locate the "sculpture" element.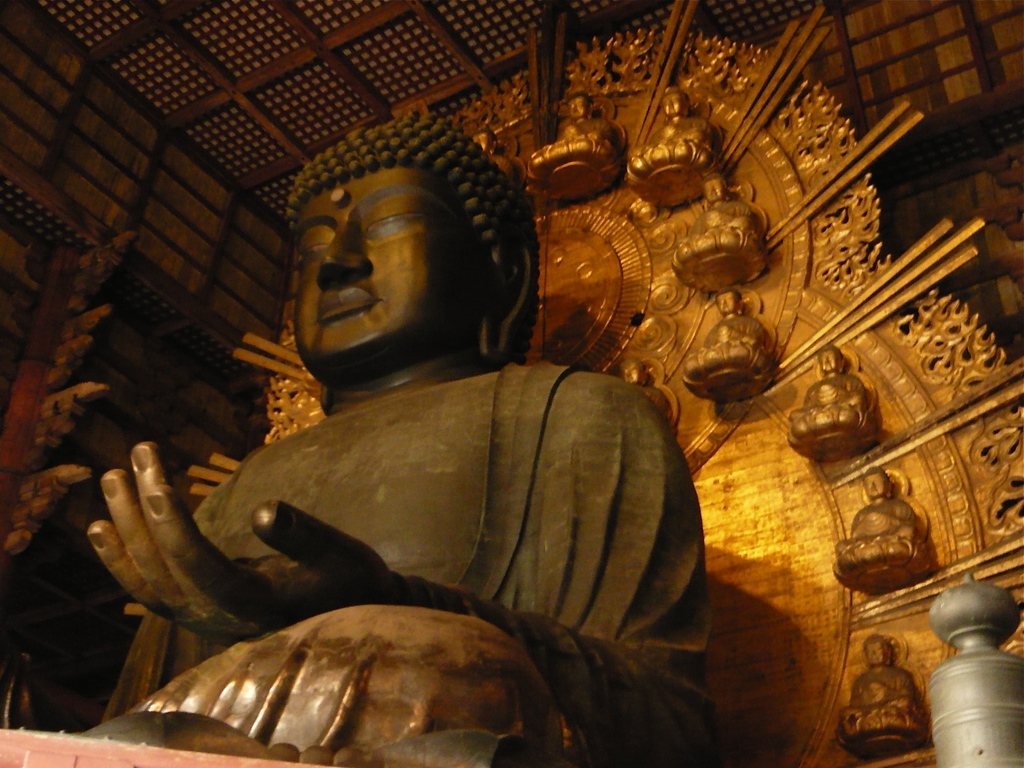
Element bbox: [left=785, top=340, right=883, bottom=466].
